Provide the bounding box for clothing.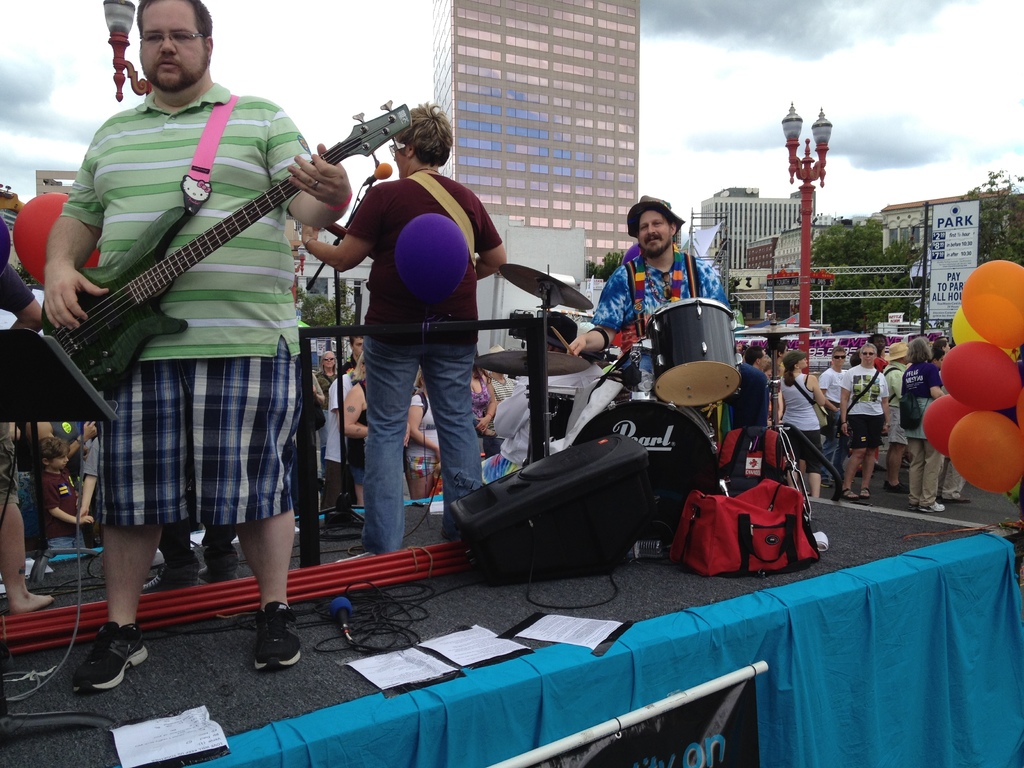
select_region(371, 323, 480, 556).
